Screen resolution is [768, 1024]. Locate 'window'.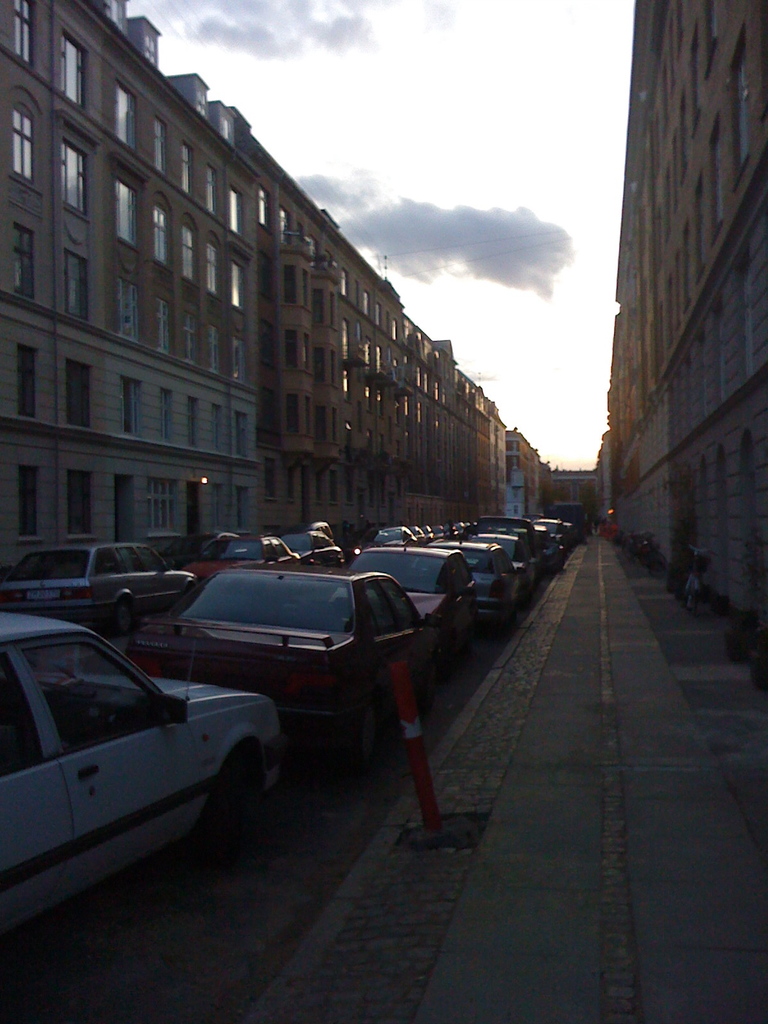
118, 184, 139, 250.
